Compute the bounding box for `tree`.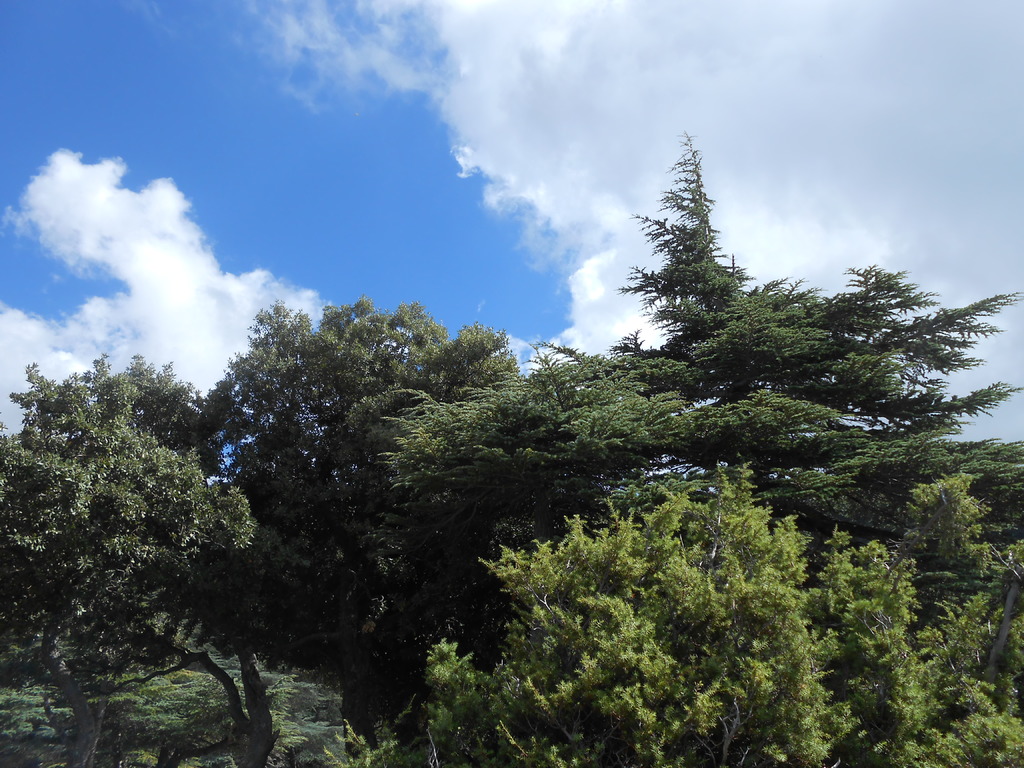
[15, 312, 264, 730].
